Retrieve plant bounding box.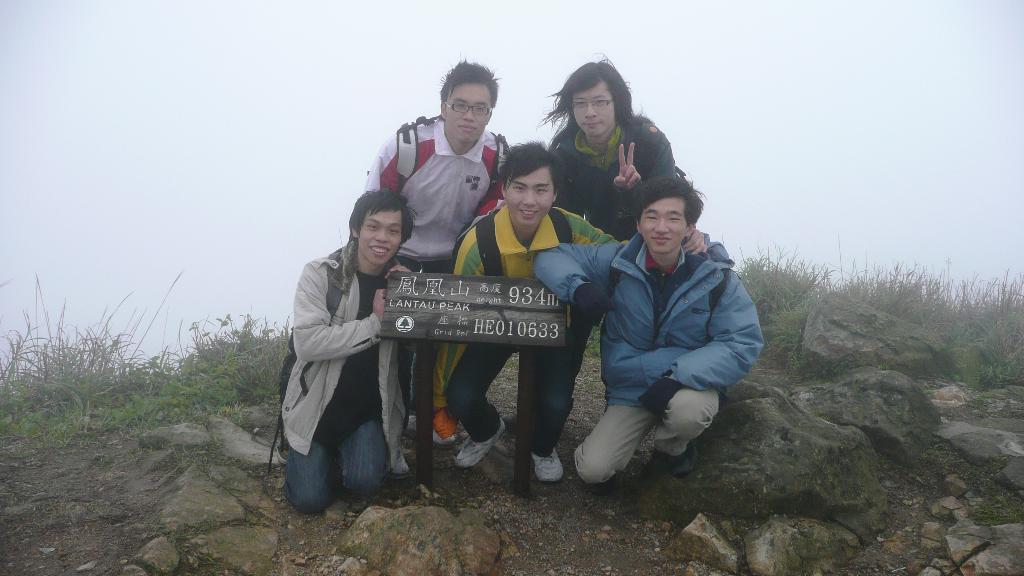
Bounding box: (3, 488, 19, 508).
